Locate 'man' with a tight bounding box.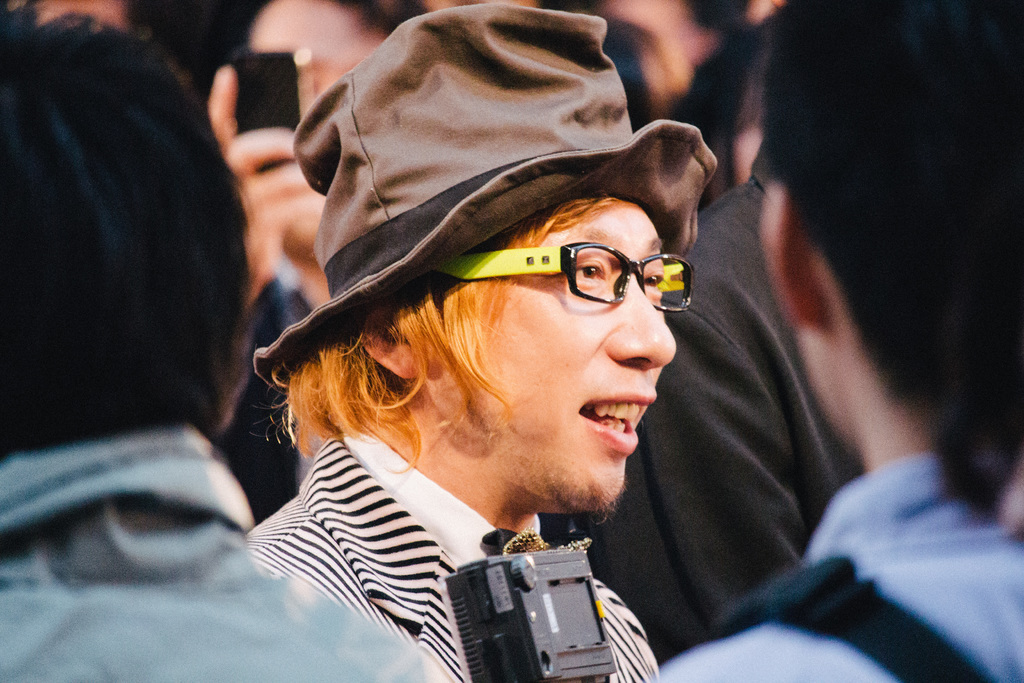
[x1=0, y1=10, x2=435, y2=682].
